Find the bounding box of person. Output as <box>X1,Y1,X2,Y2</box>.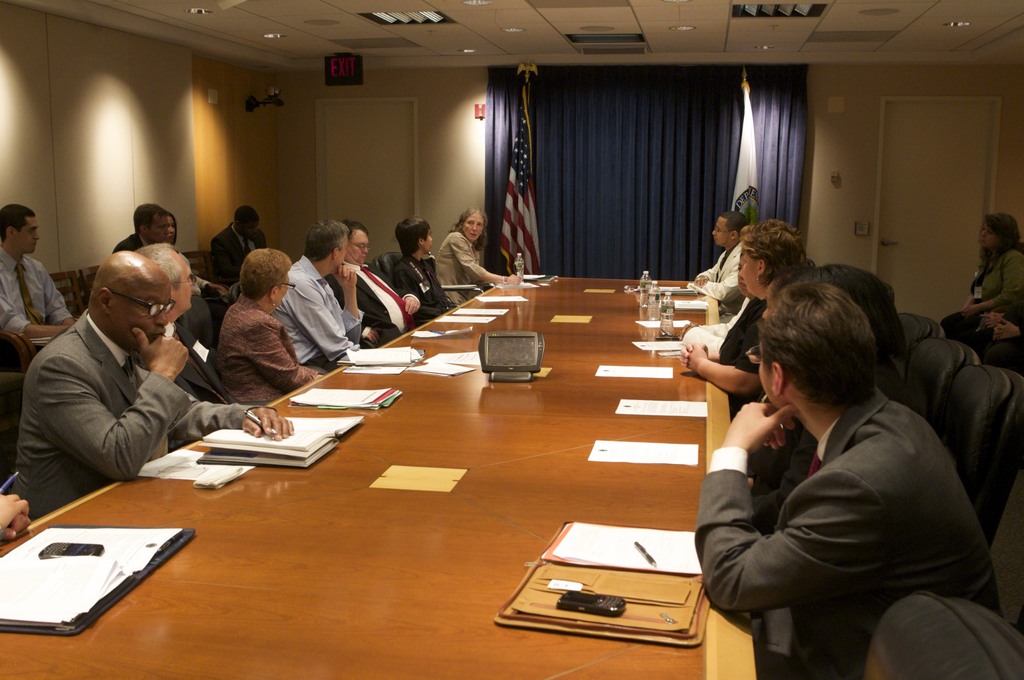
<box>0,494,31,546</box>.
